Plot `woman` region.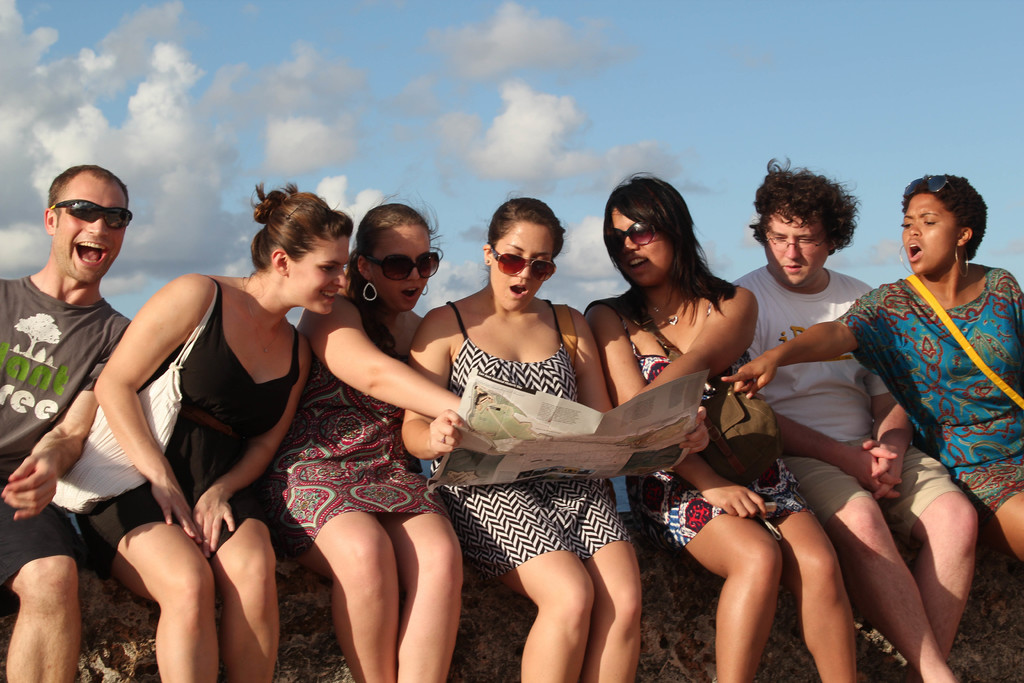
Plotted at 409/202/644/673.
